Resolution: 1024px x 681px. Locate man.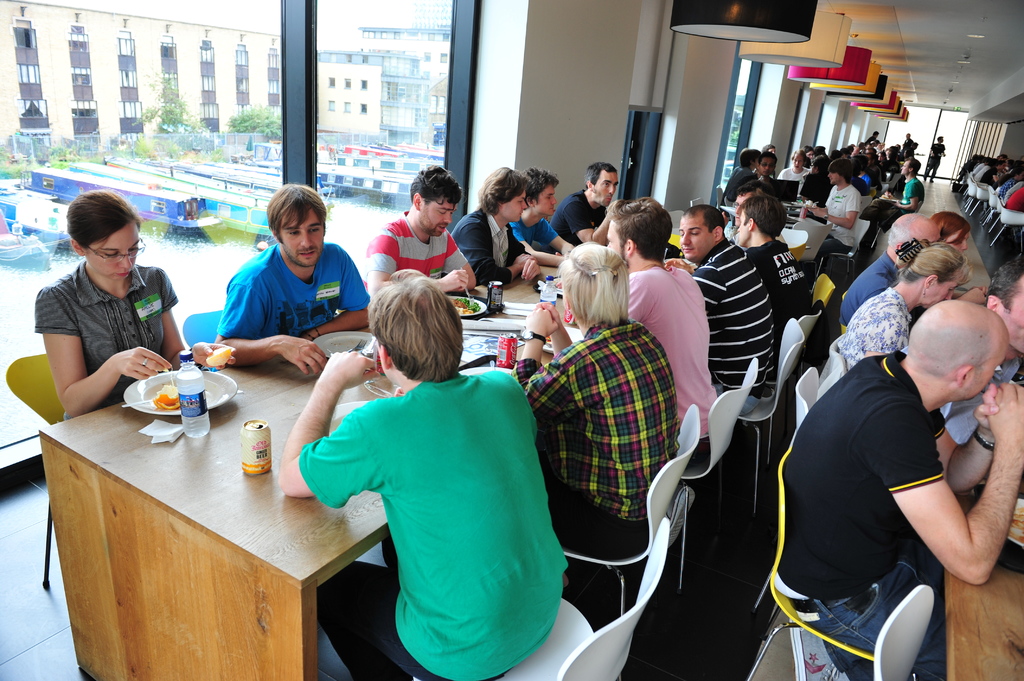
509/171/577/265.
